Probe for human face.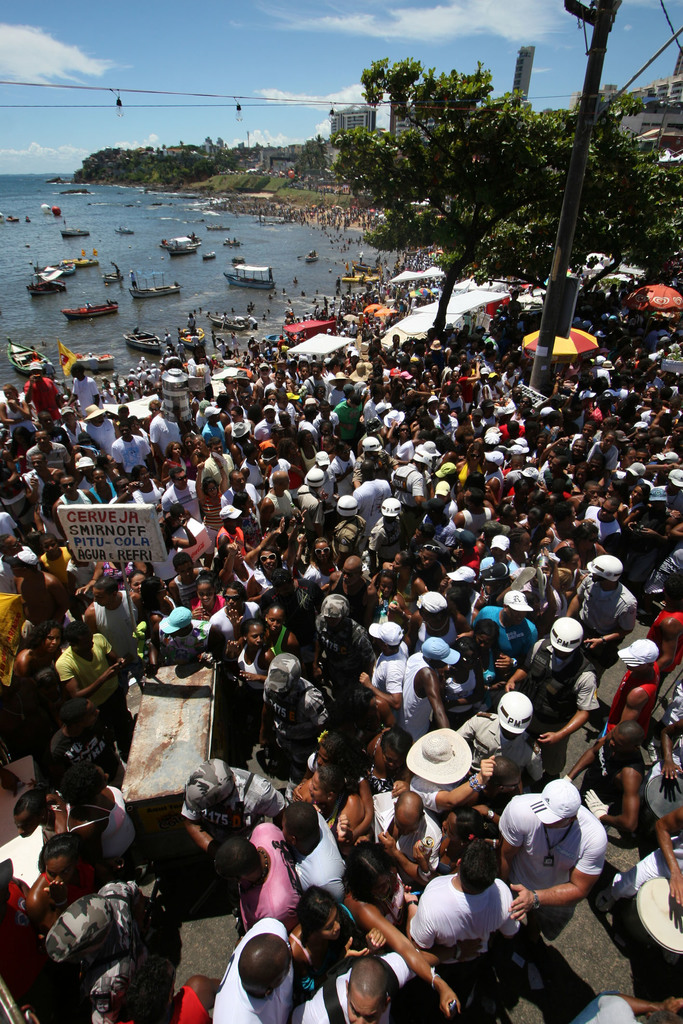
Probe result: select_region(12, 432, 24, 444).
